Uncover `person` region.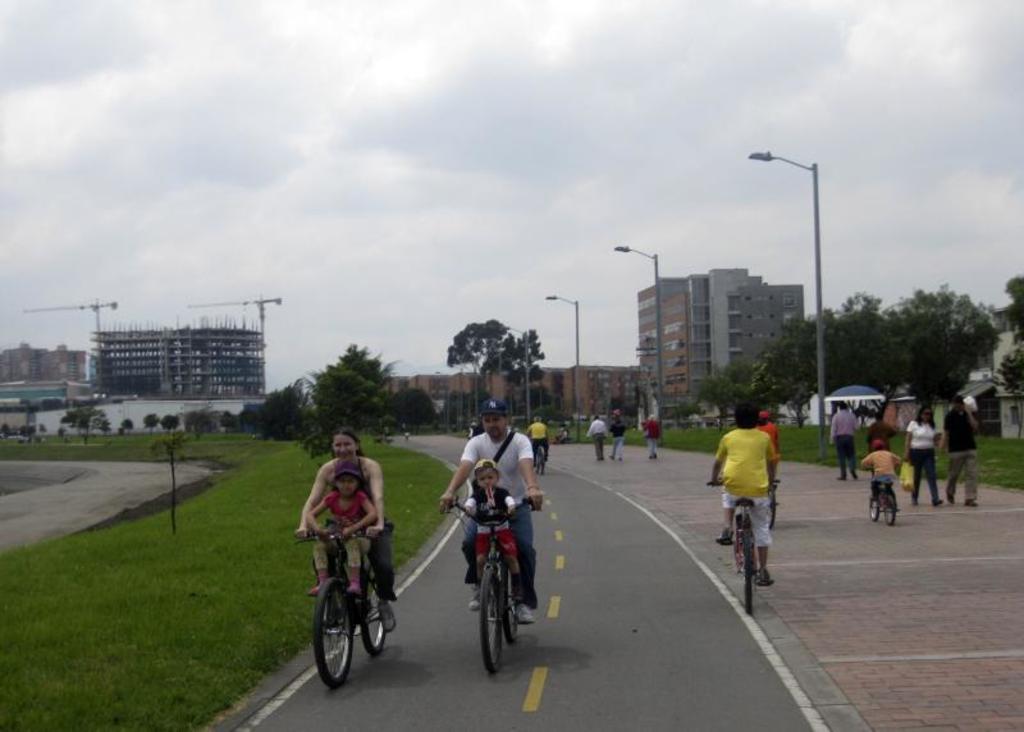
Uncovered: [x1=644, y1=411, x2=662, y2=465].
